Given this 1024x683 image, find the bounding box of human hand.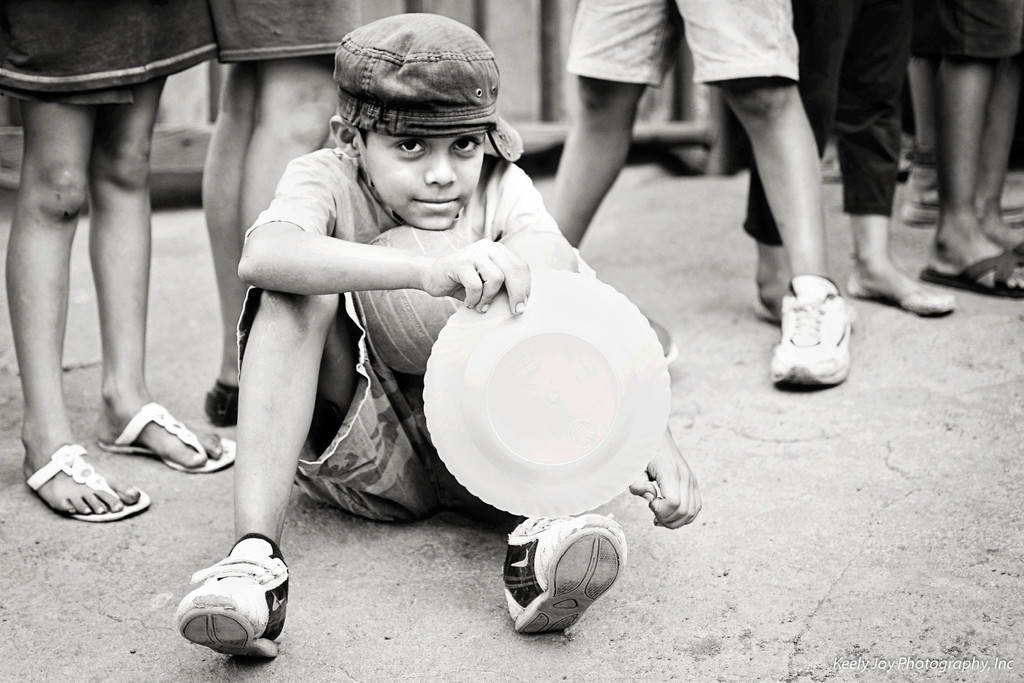
627/427/705/531.
